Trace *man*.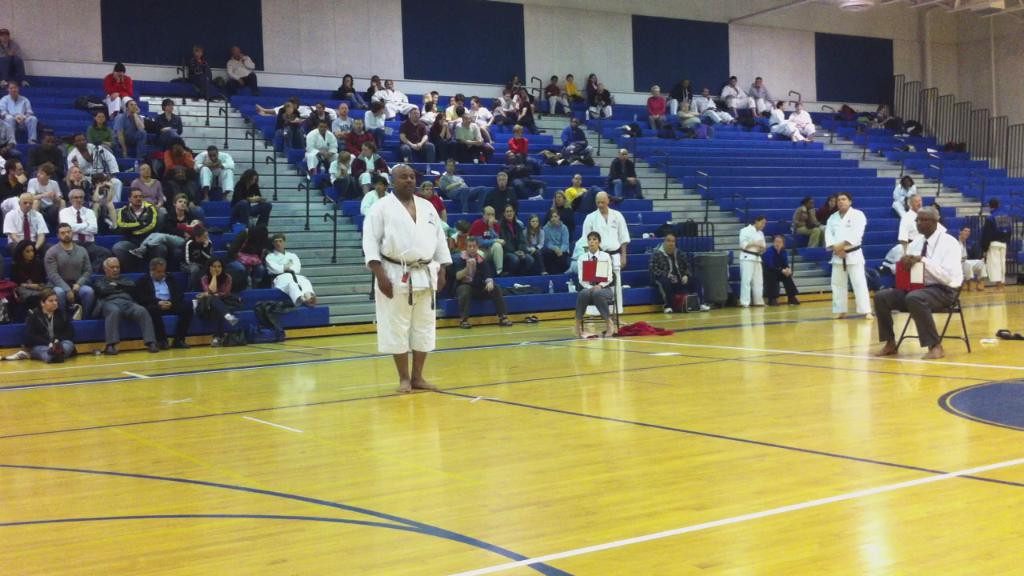
Traced to select_region(66, 132, 121, 178).
